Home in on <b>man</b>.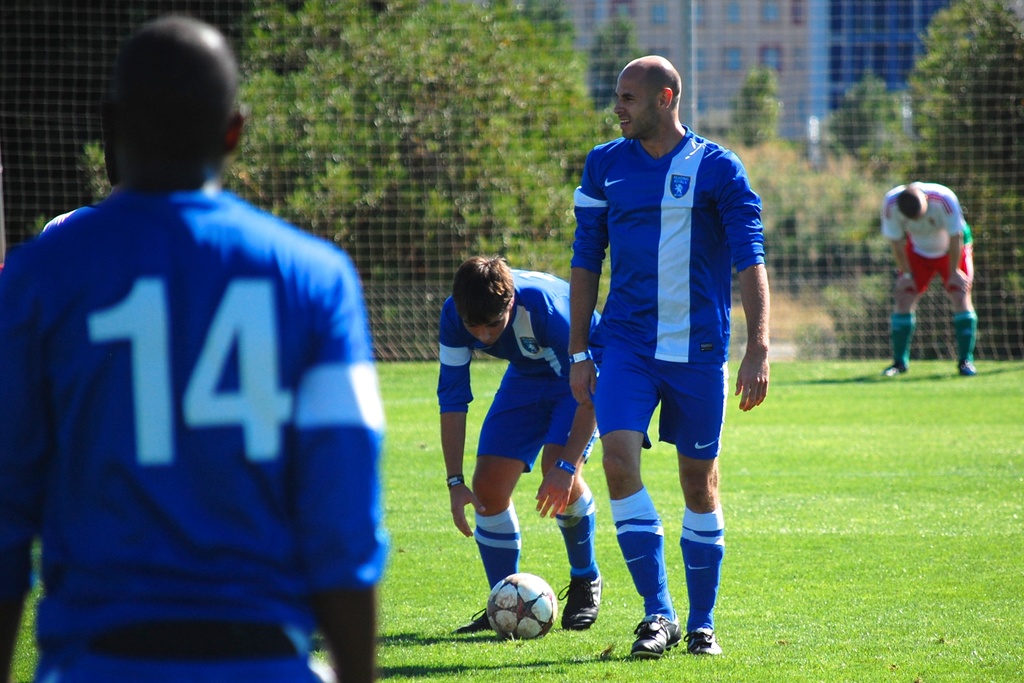
Homed in at [877,178,976,377].
